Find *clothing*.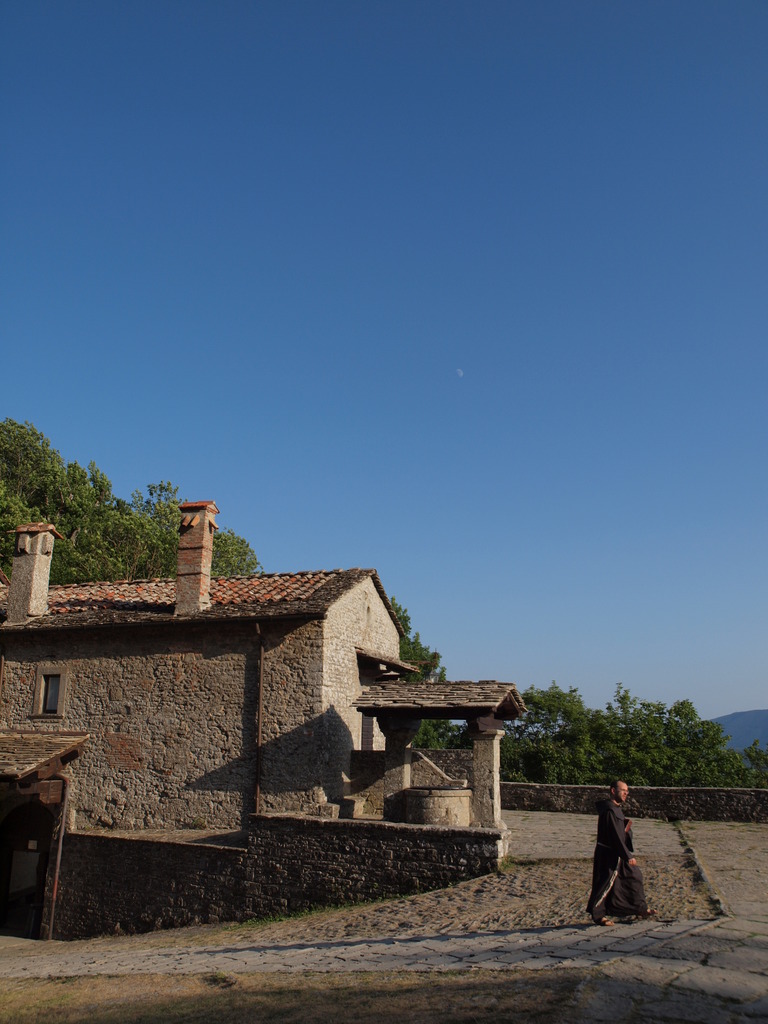
pyautogui.locateOnScreen(586, 793, 641, 915).
